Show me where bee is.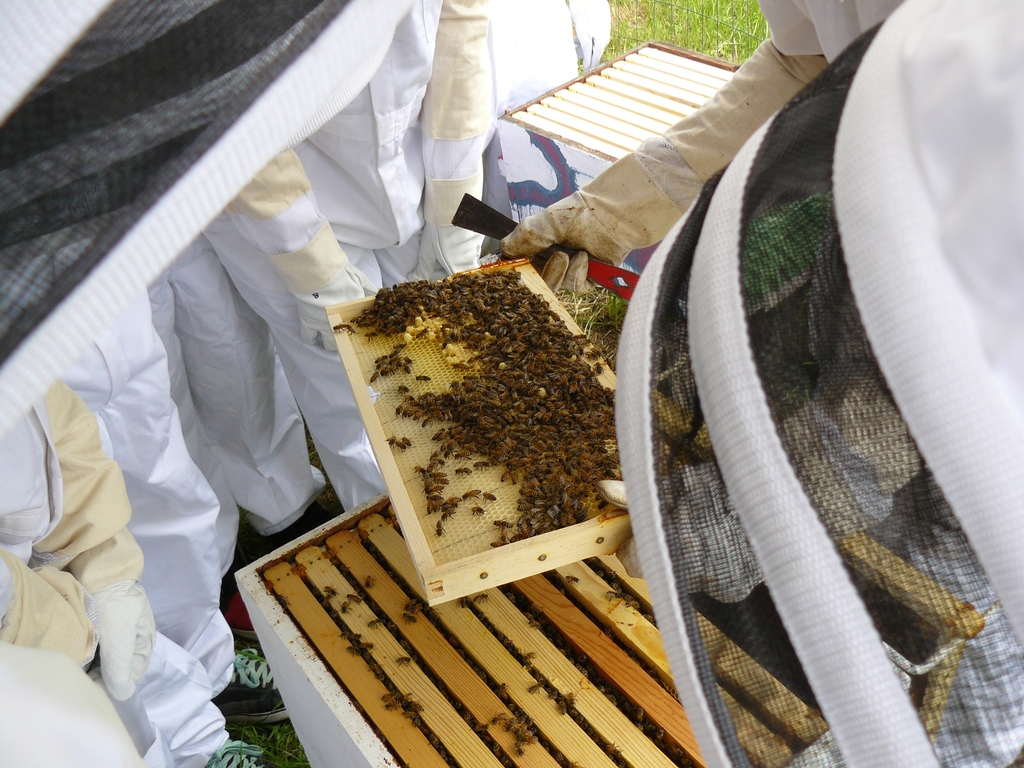
bee is at box=[523, 648, 540, 664].
